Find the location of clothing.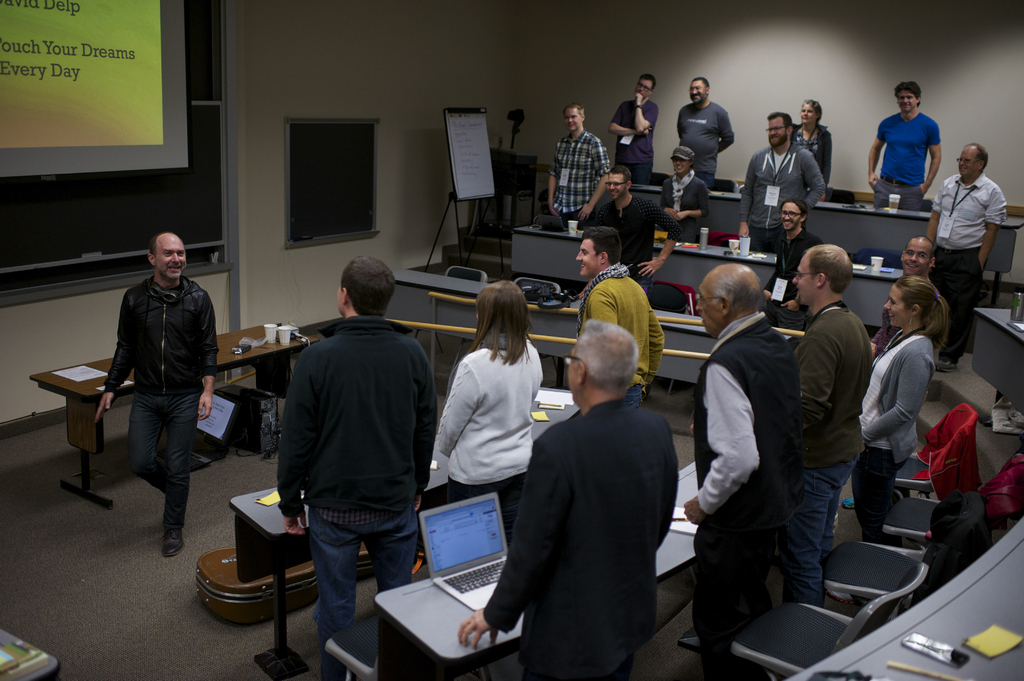
Location: (110, 269, 218, 394).
